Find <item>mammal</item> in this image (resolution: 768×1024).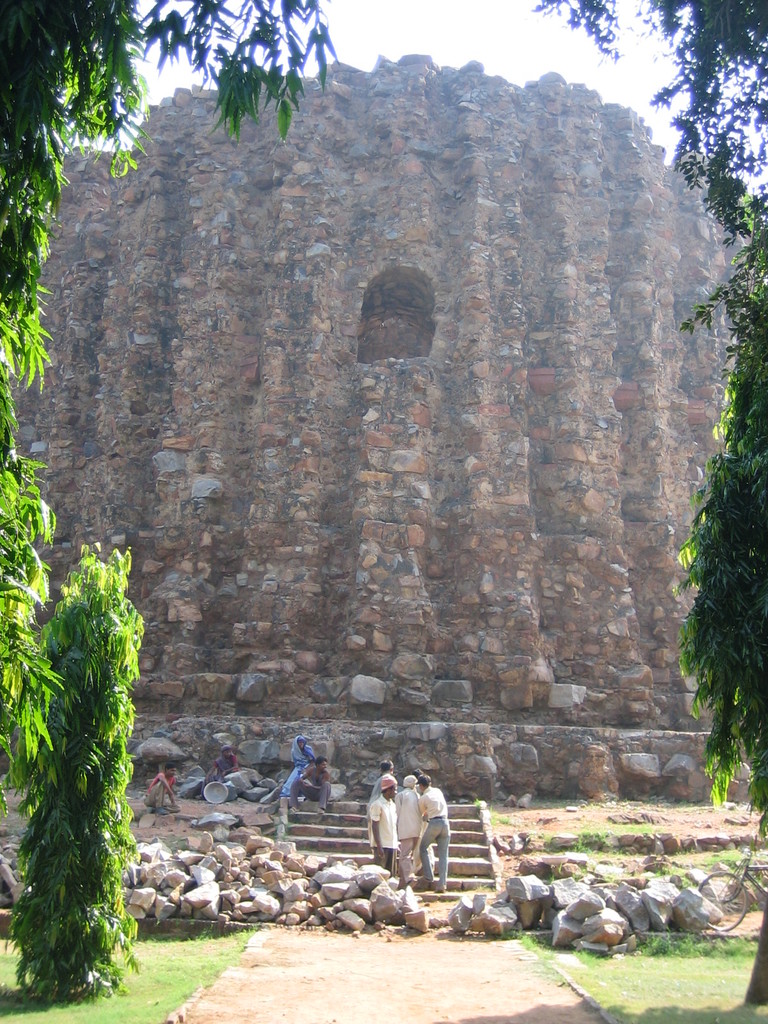
(371,760,388,791).
